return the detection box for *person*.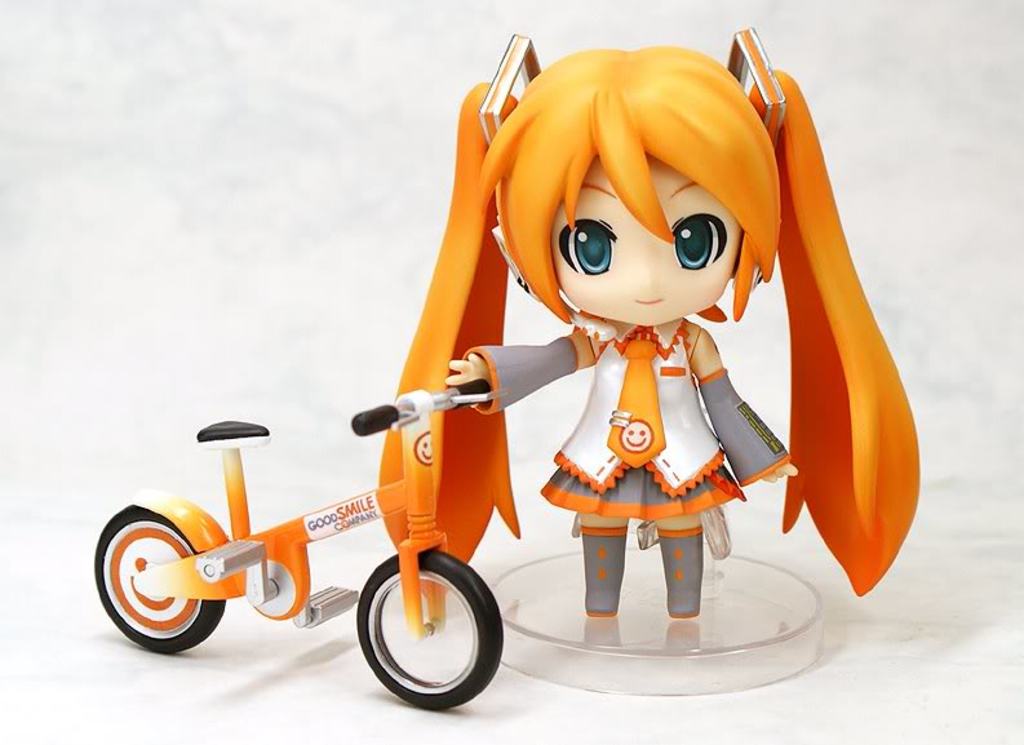
371:50:919:617.
